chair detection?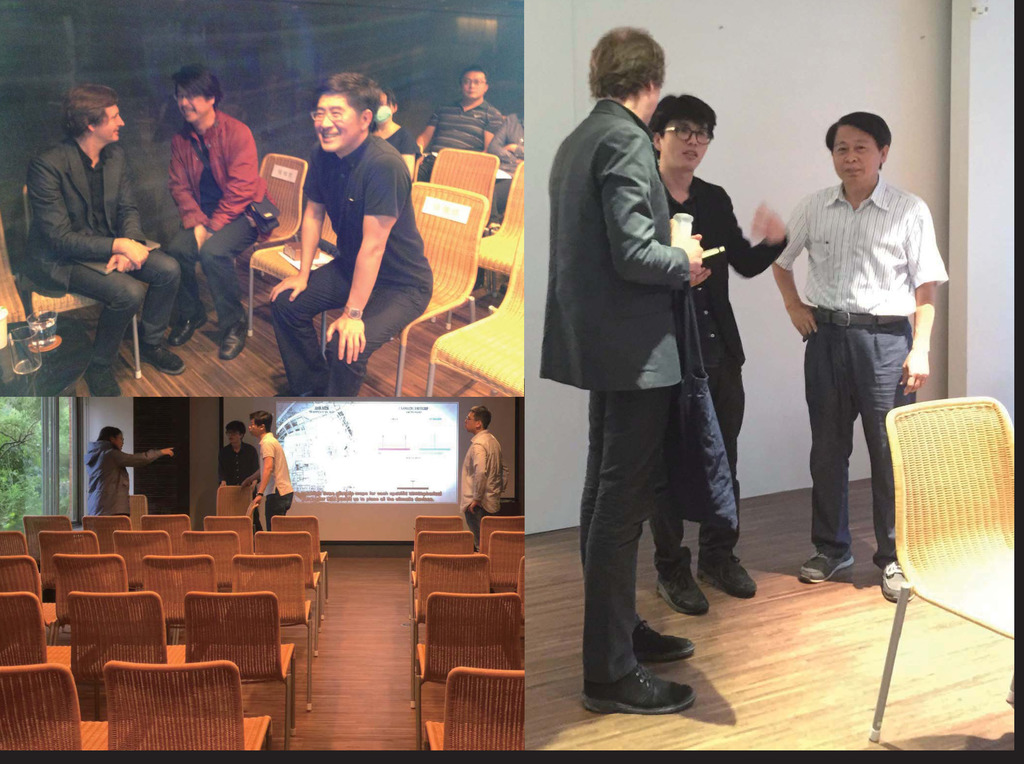
(x1=126, y1=492, x2=147, y2=534)
